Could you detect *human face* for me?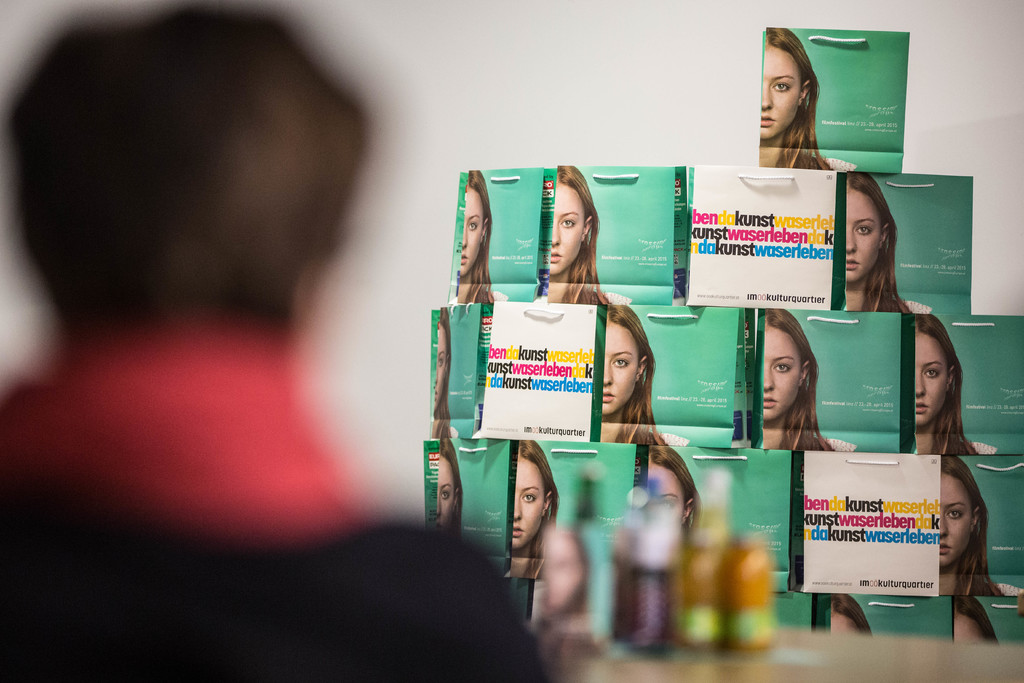
Detection result: [432,325,451,409].
